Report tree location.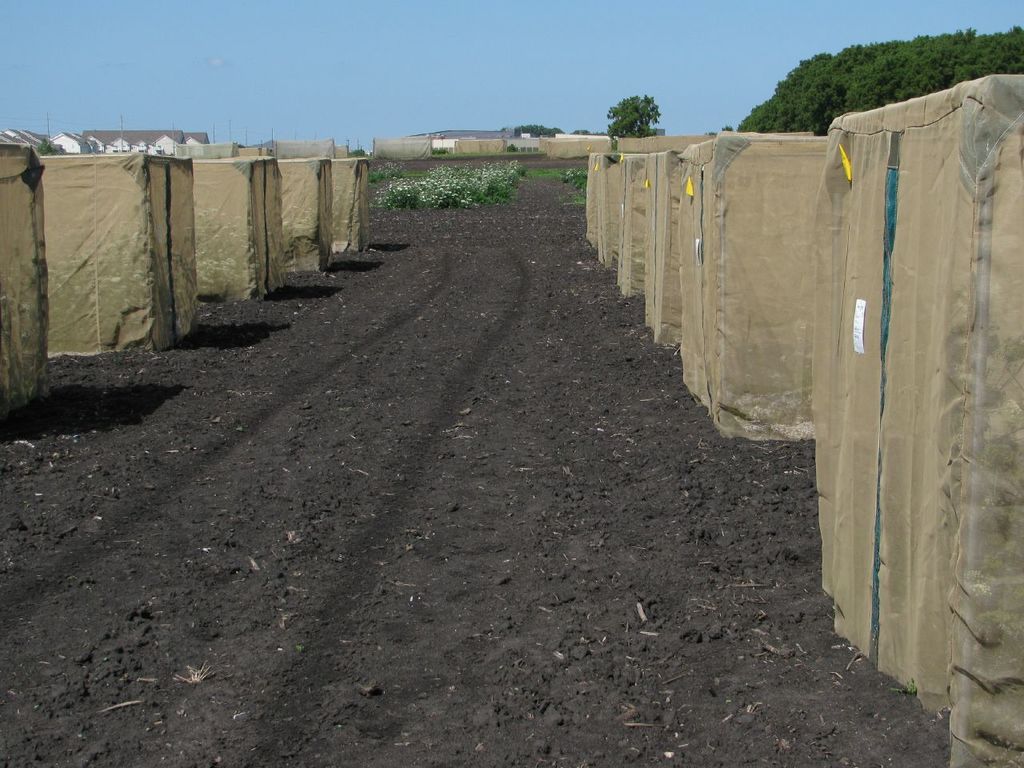
Report: select_region(569, 127, 592, 137).
